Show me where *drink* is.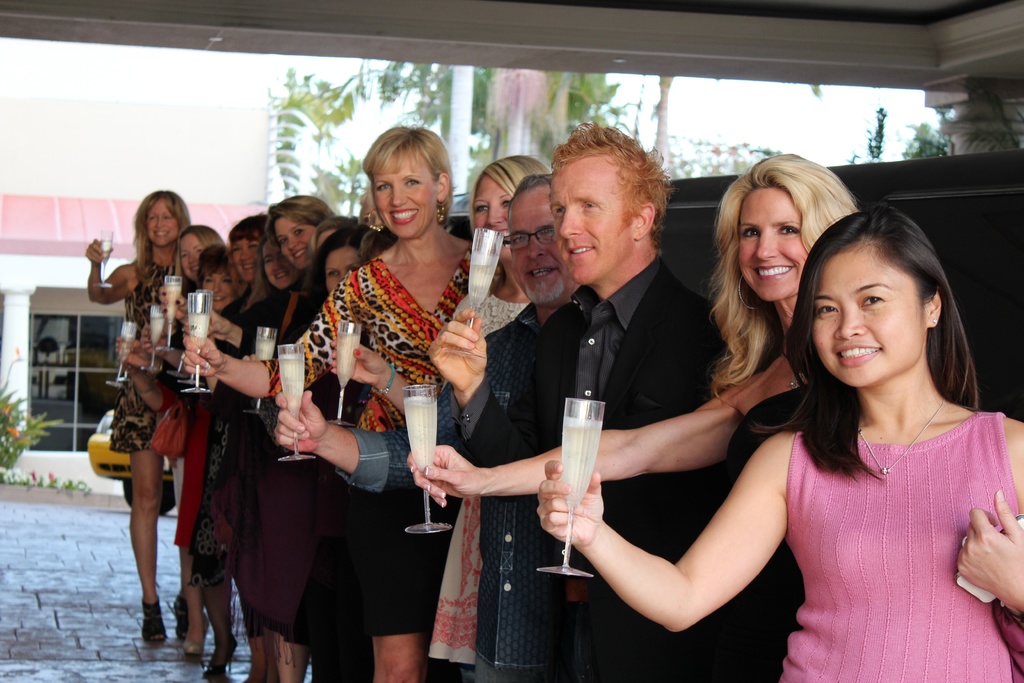
*drink* is at select_region(255, 339, 278, 363).
